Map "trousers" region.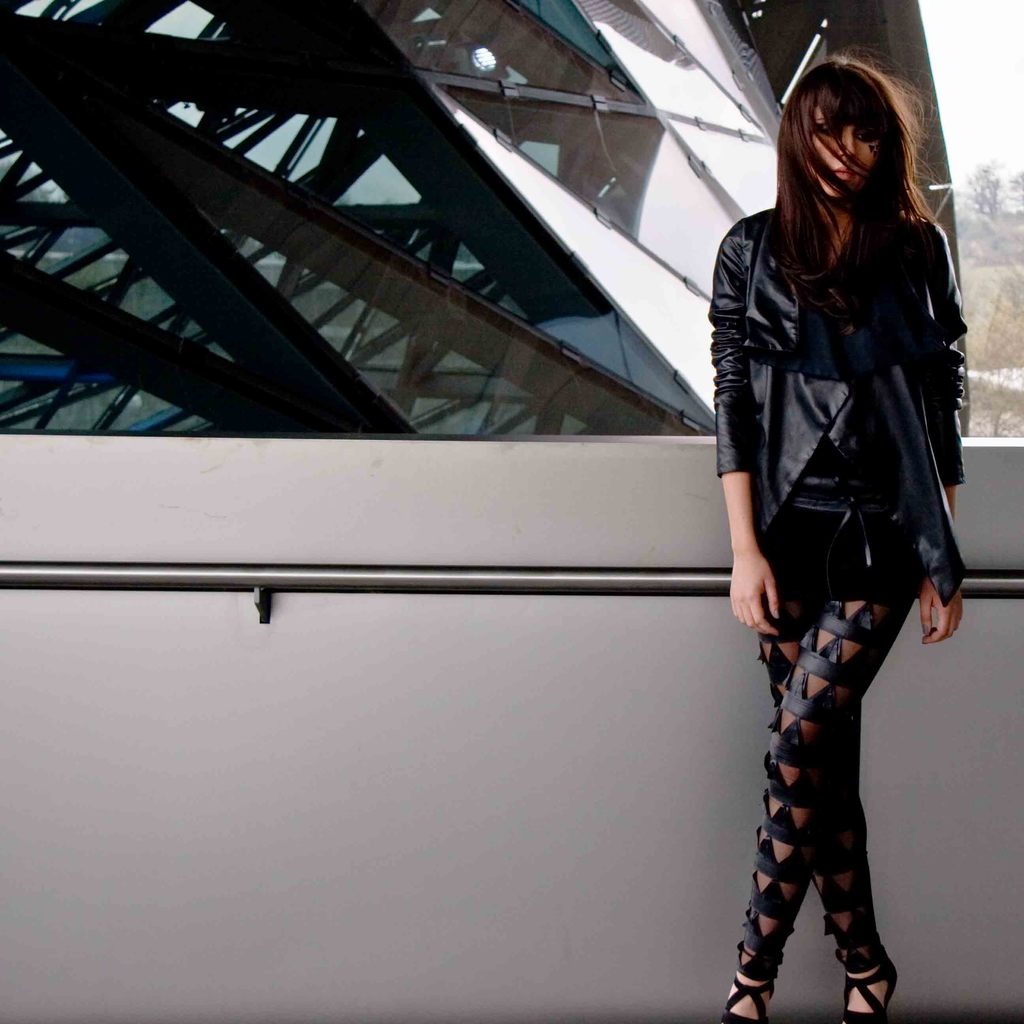
Mapped to {"x1": 745, "y1": 506, "x2": 928, "y2": 984}.
